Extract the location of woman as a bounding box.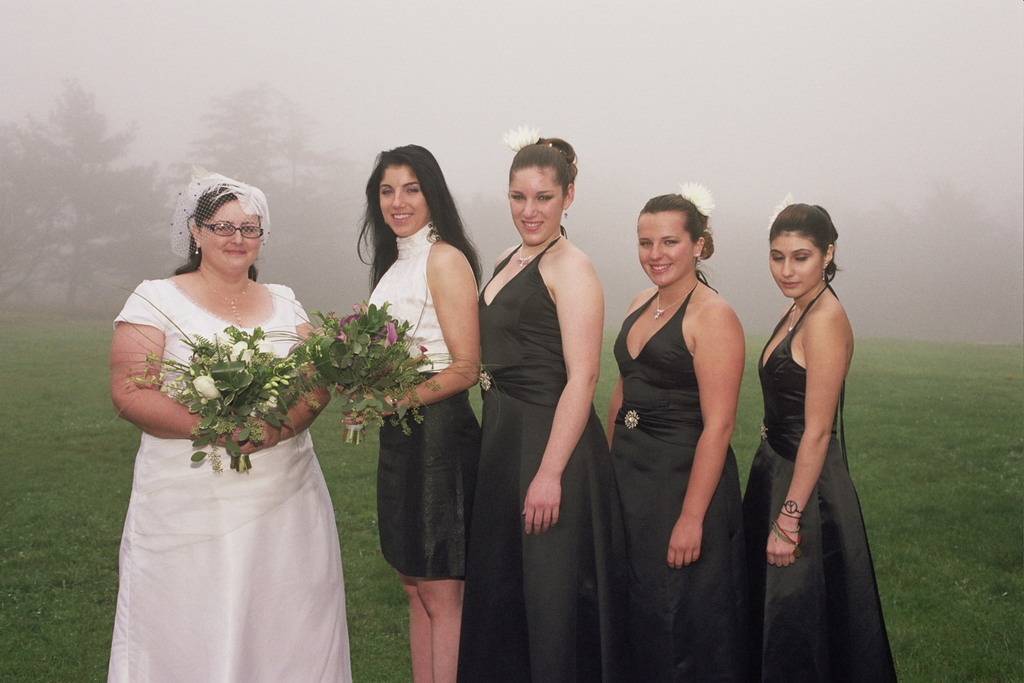
x1=603 y1=179 x2=756 y2=682.
